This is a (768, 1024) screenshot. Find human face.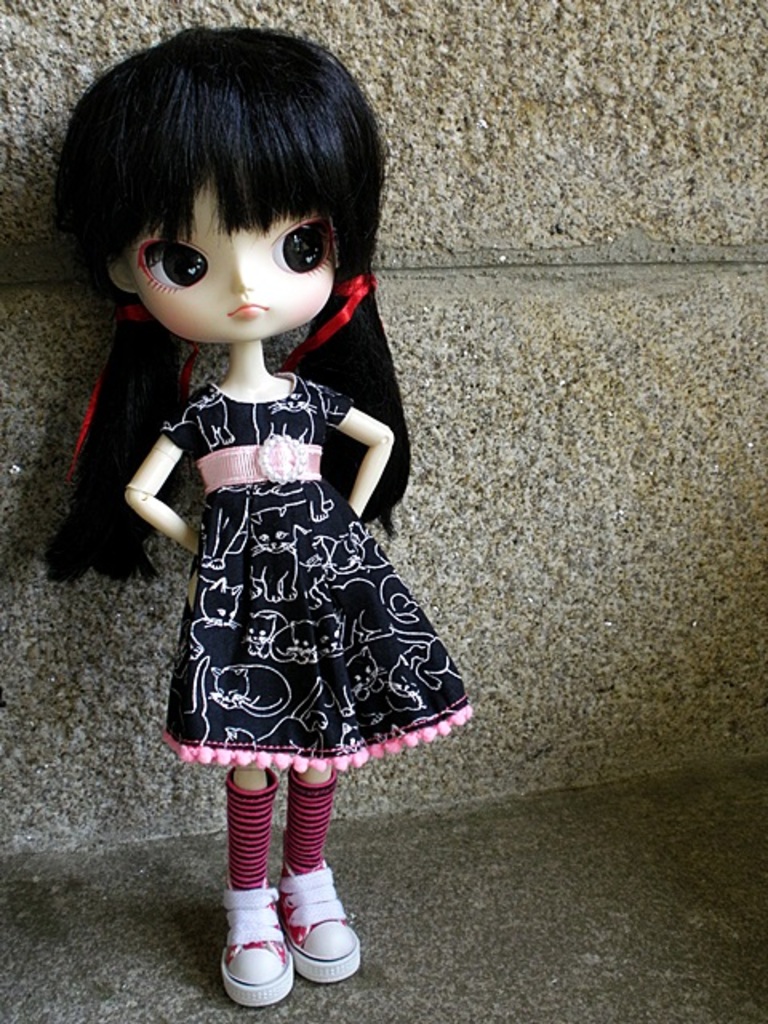
Bounding box: rect(122, 173, 326, 339).
